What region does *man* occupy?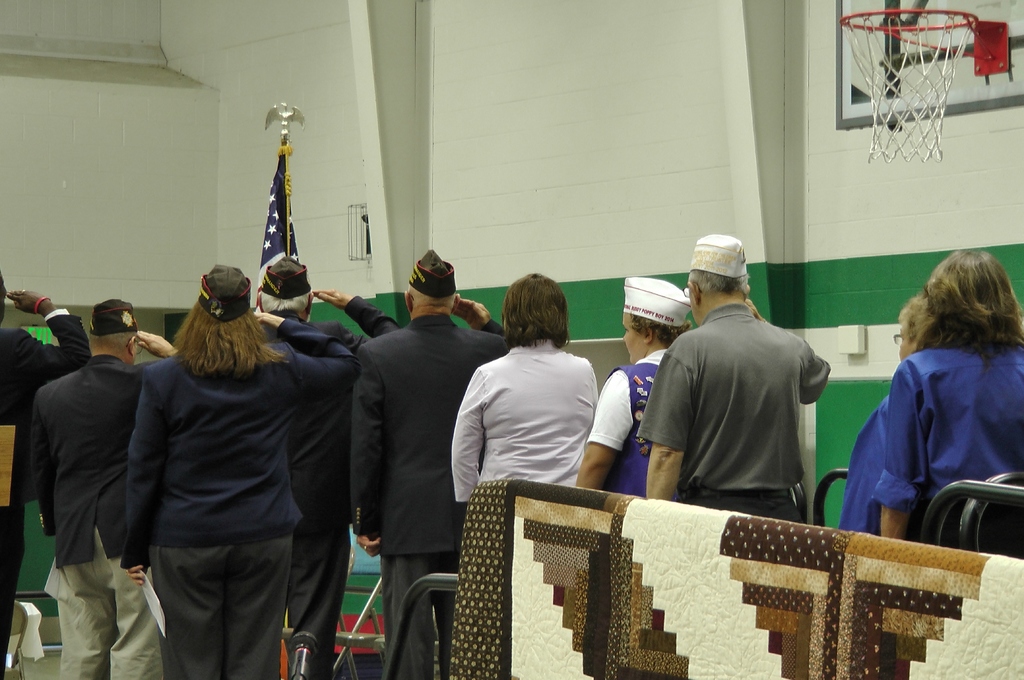
l=630, t=250, r=856, b=531.
